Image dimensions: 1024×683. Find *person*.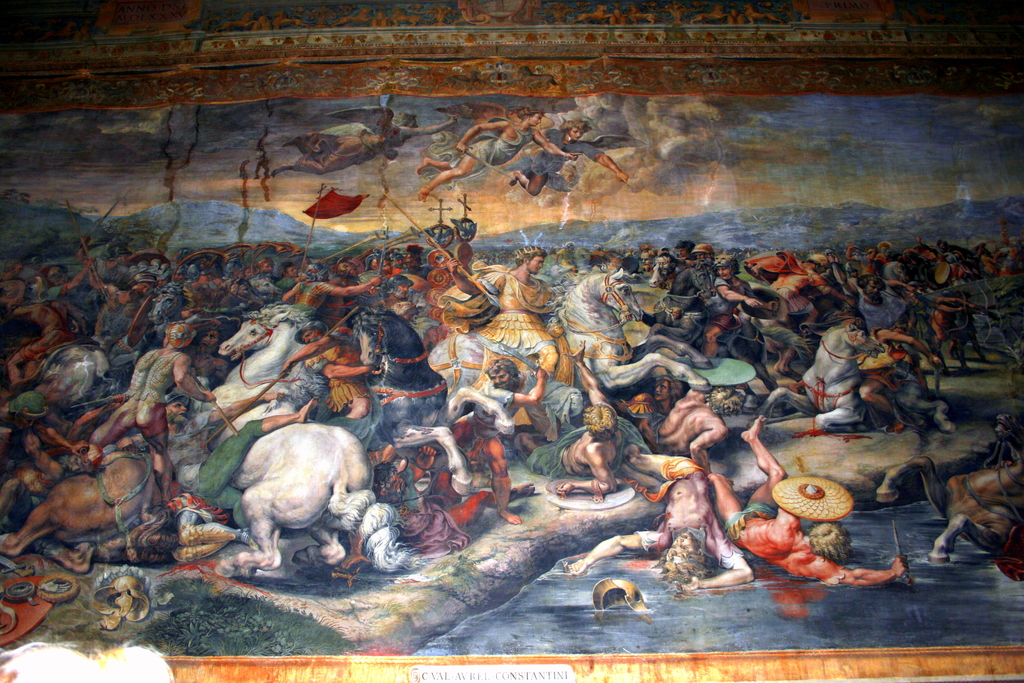
(277,260,306,305).
